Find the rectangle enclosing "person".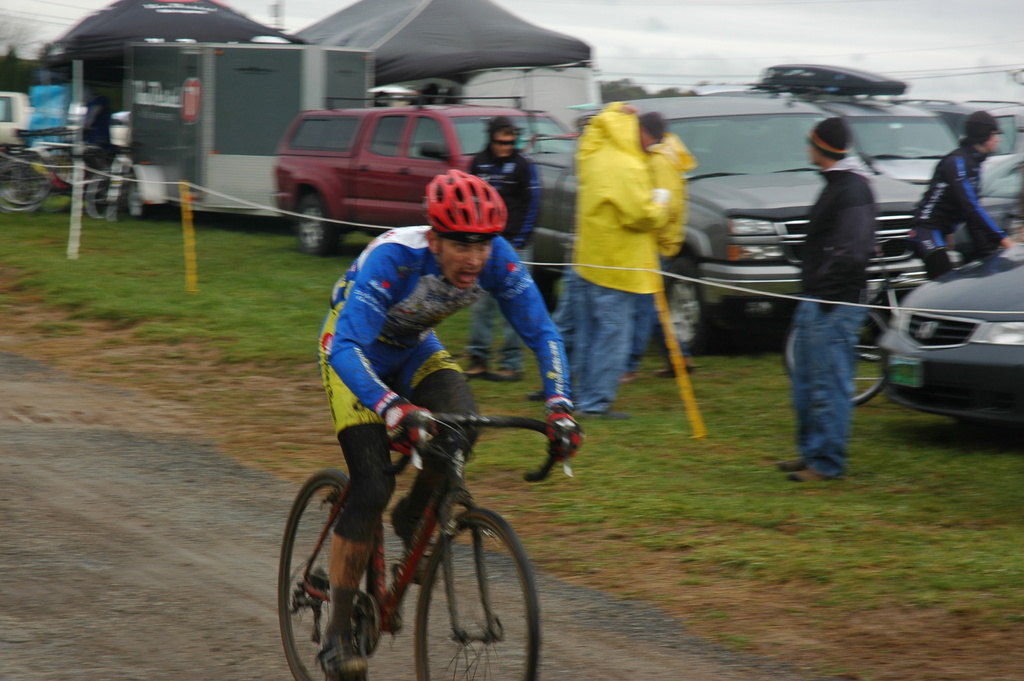
x1=925 y1=101 x2=1012 y2=285.
